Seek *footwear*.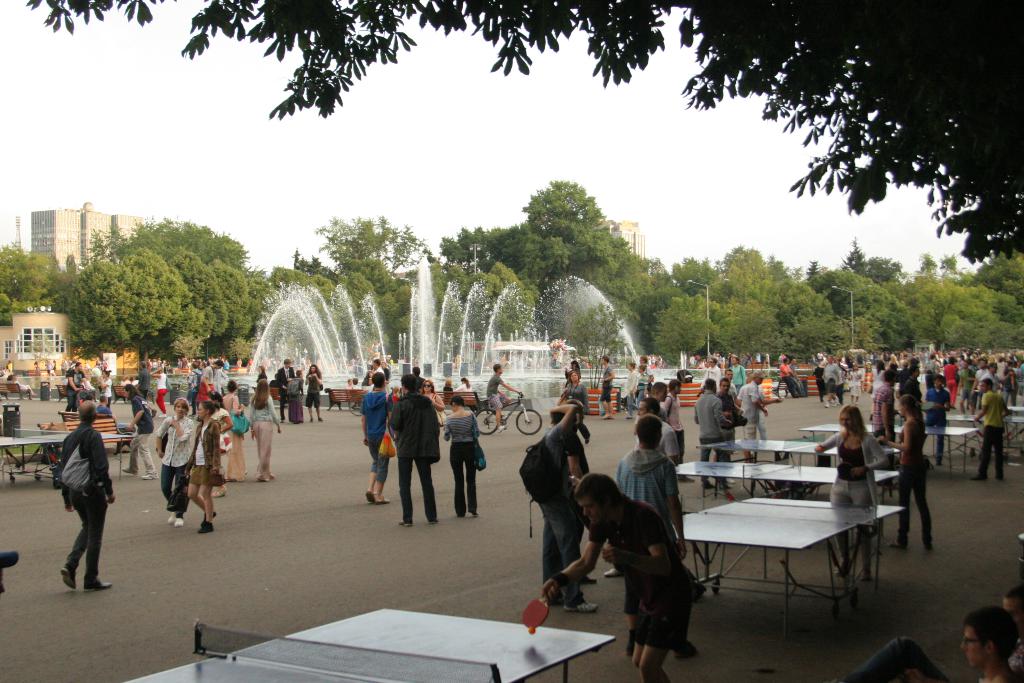
891,541,902,550.
